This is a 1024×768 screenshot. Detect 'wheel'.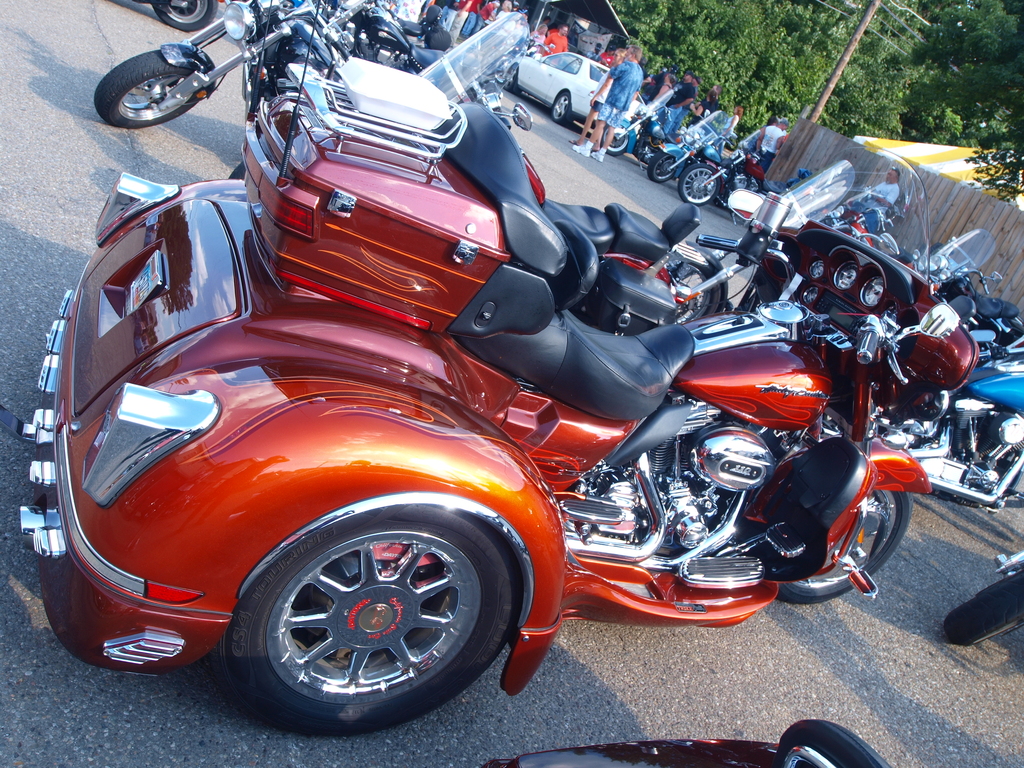
bbox=(223, 507, 504, 733).
